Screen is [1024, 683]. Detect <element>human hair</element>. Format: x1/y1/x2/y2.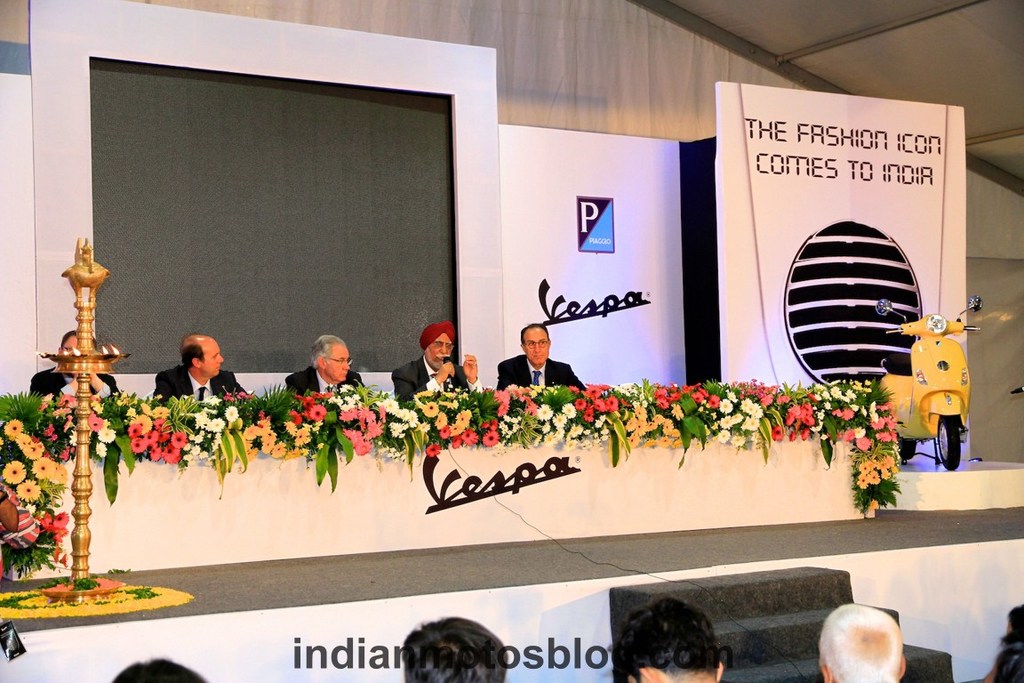
618/599/715/676.
